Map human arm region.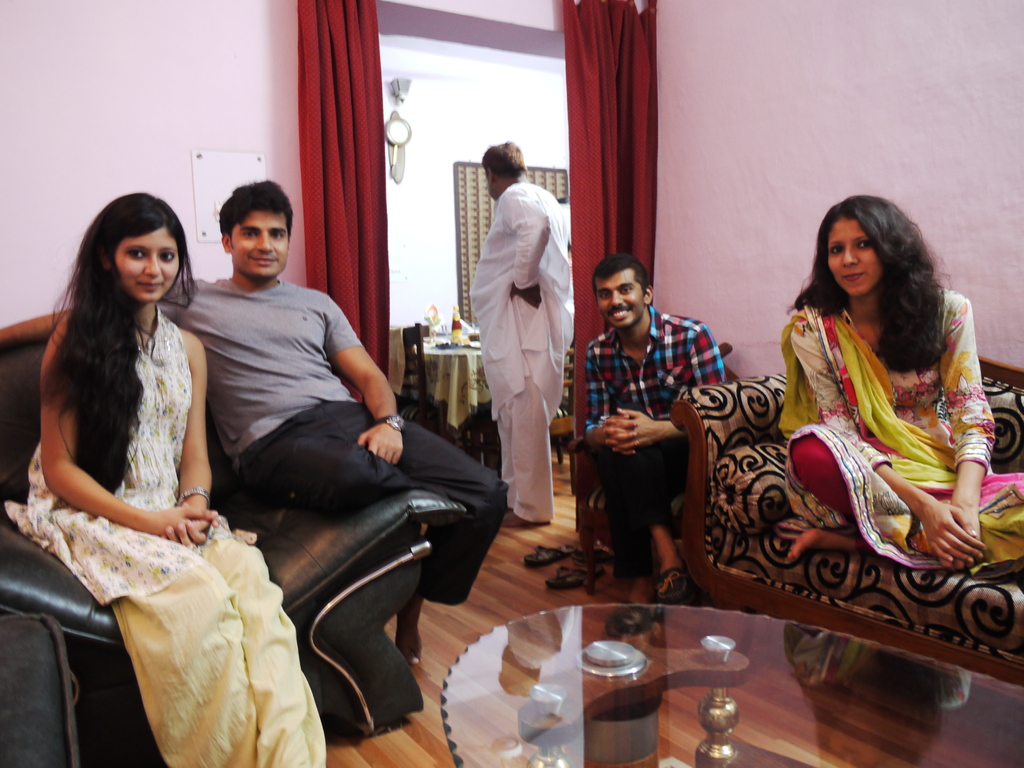
Mapped to [172, 331, 211, 541].
